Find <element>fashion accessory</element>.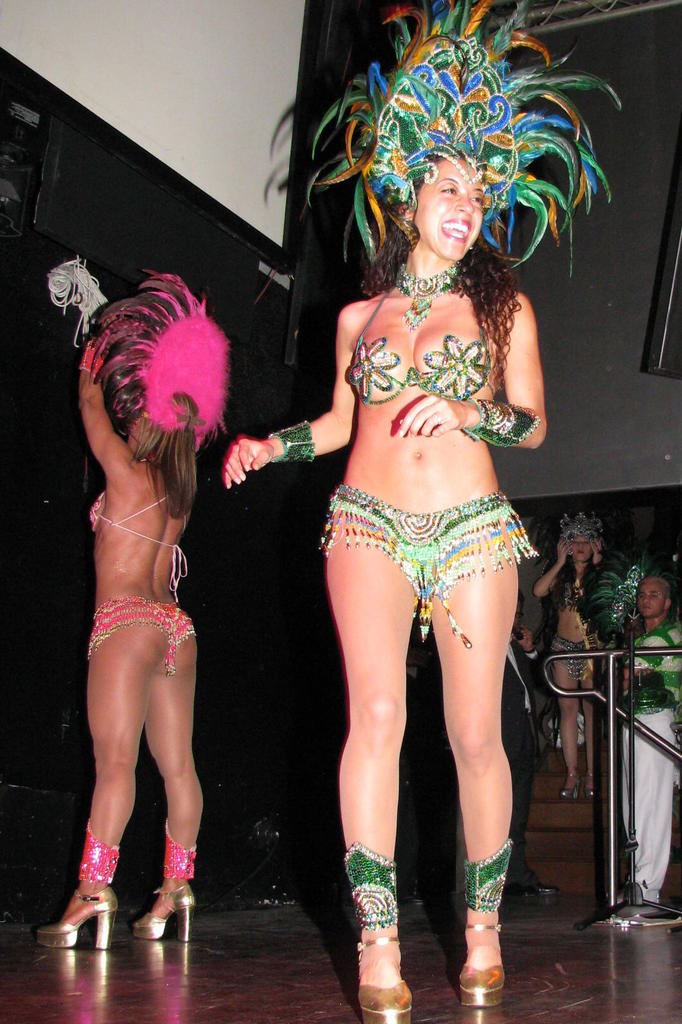
x1=132, y1=885, x2=195, y2=943.
